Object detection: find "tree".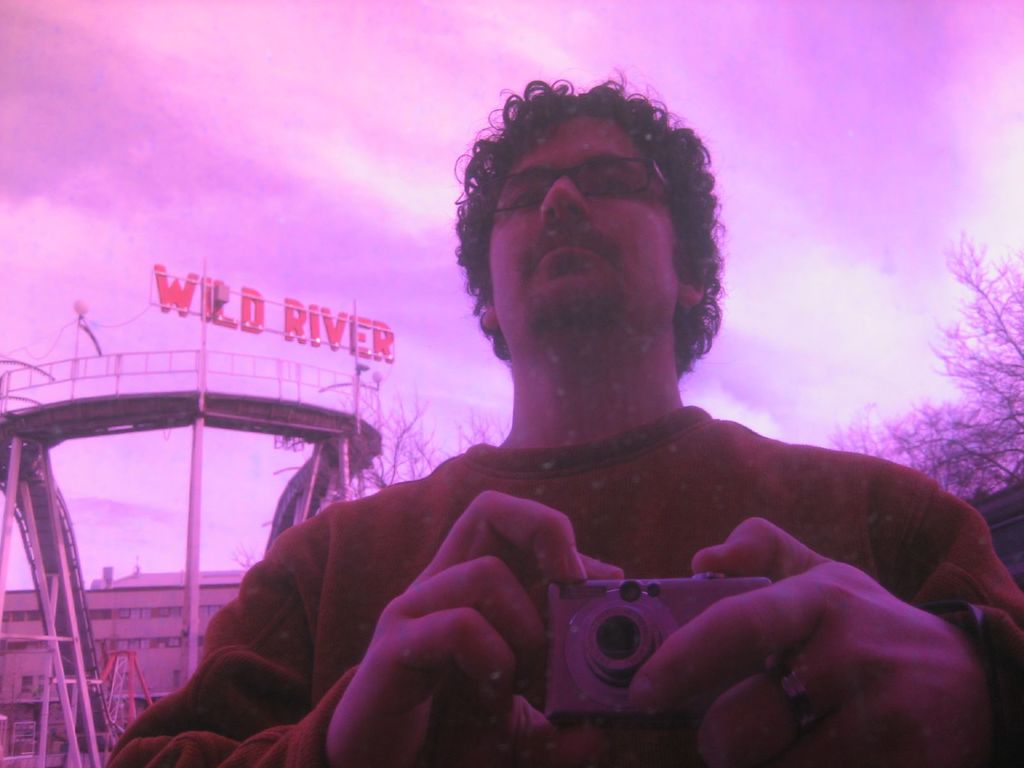
x1=338, y1=376, x2=442, y2=494.
